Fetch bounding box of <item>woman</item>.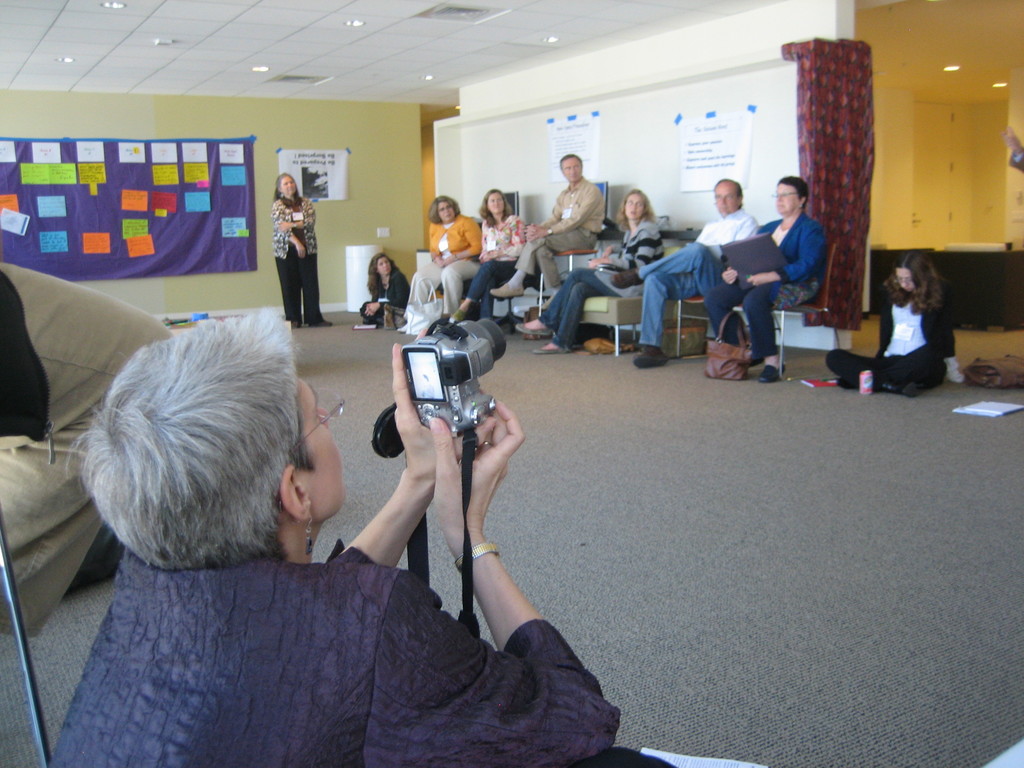
Bbox: l=822, t=249, r=966, b=396.
